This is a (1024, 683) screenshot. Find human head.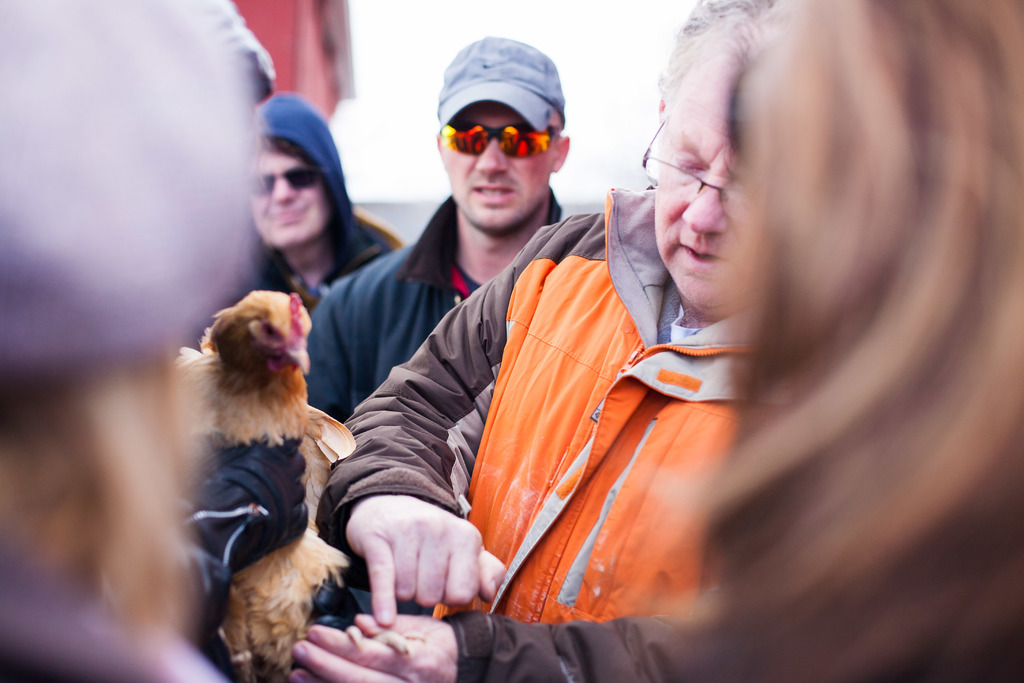
Bounding box: locate(241, 94, 339, 253).
